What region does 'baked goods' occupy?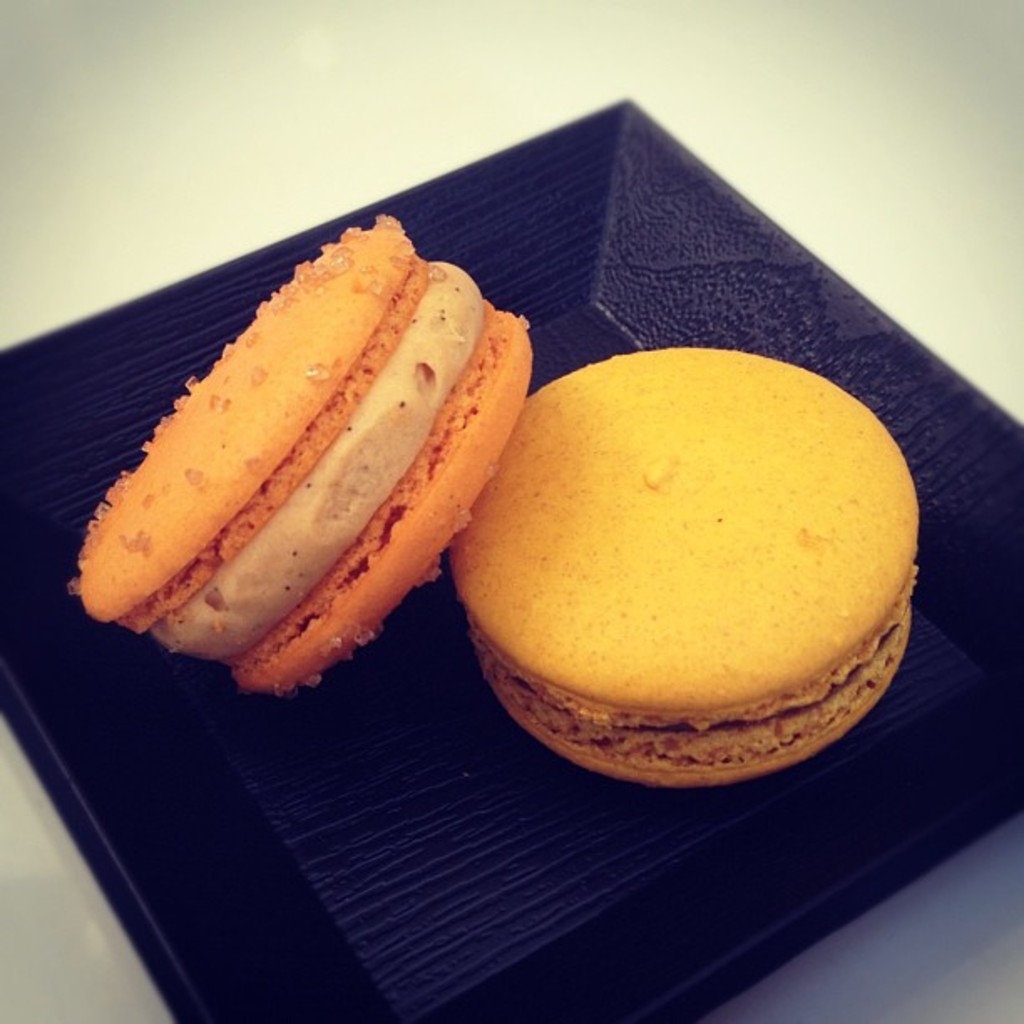
[442,345,914,795].
